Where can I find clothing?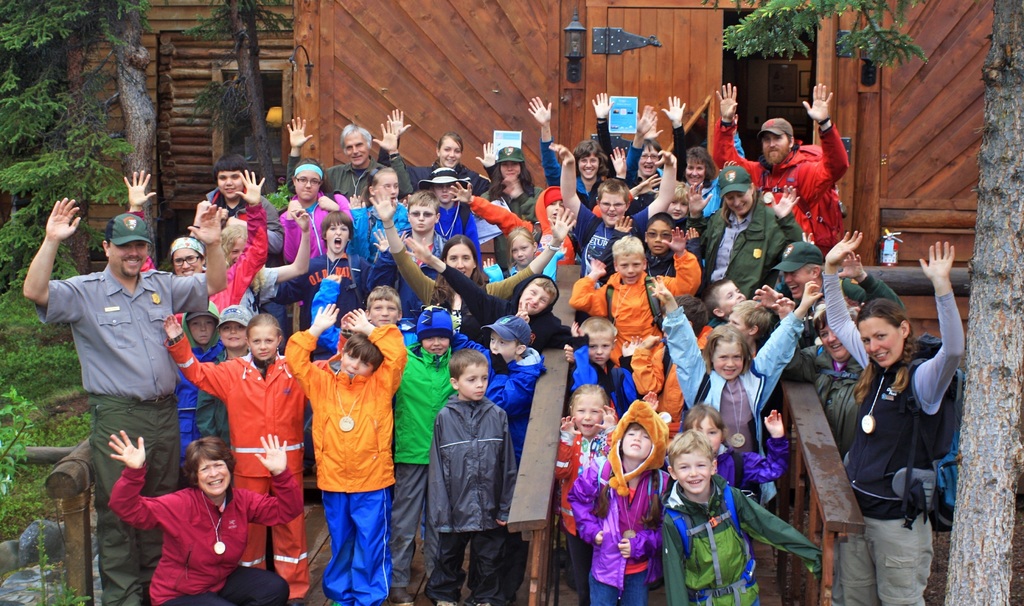
You can find it at 301, 341, 393, 573.
